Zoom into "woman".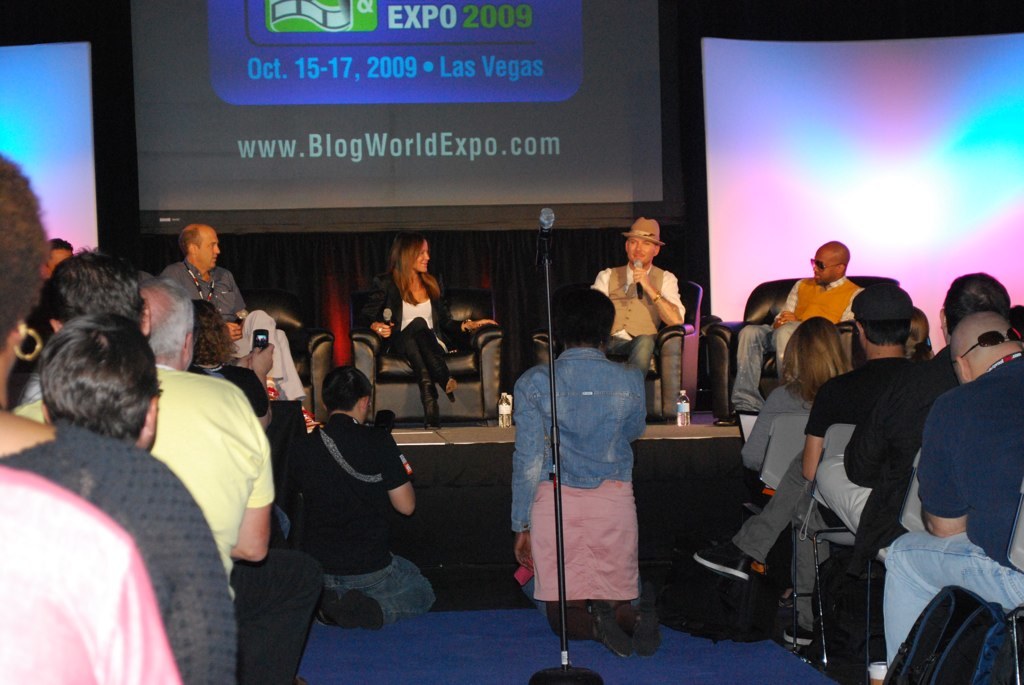
Zoom target: [left=1, top=150, right=232, bottom=684].
